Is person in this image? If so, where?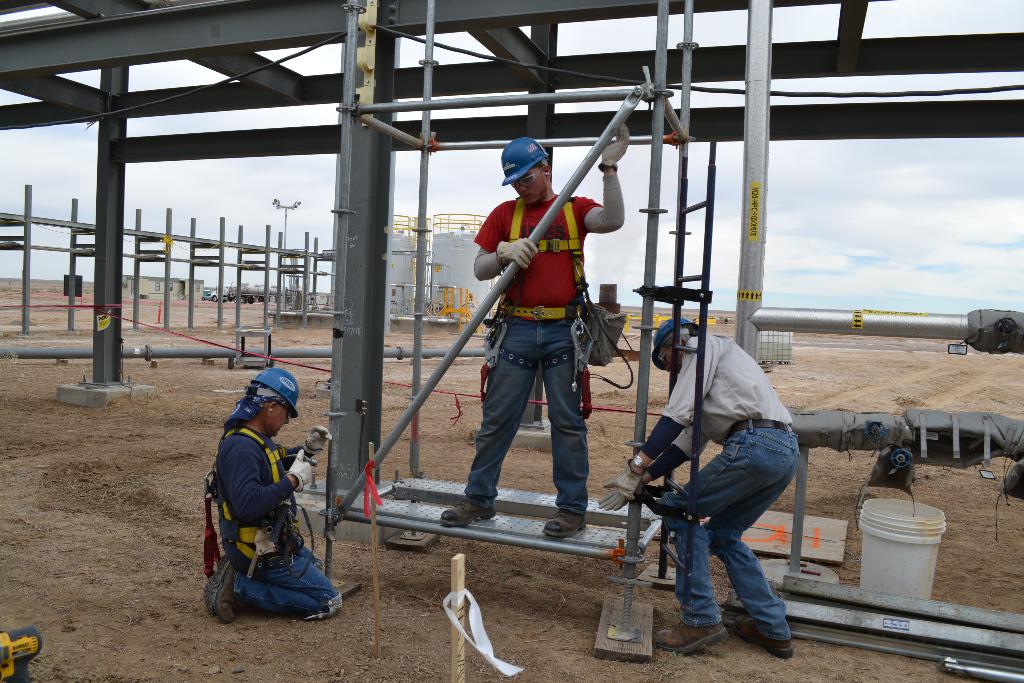
Yes, at {"left": 433, "top": 121, "right": 628, "bottom": 528}.
